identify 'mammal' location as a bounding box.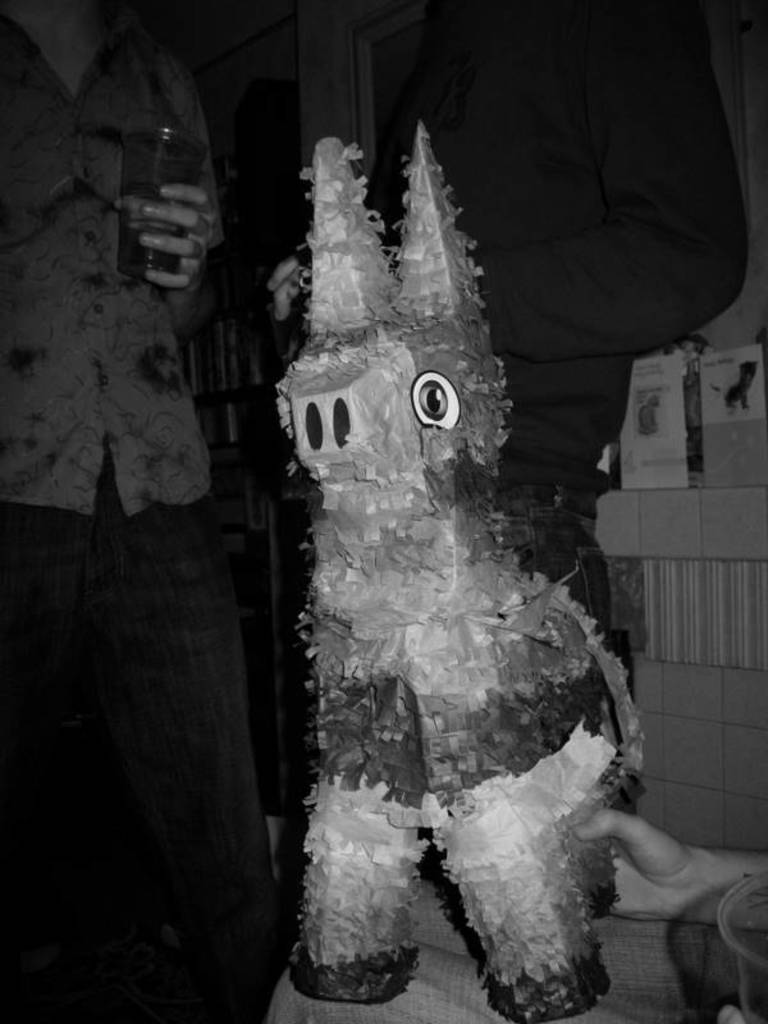
x1=0, y1=0, x2=227, y2=1023.
